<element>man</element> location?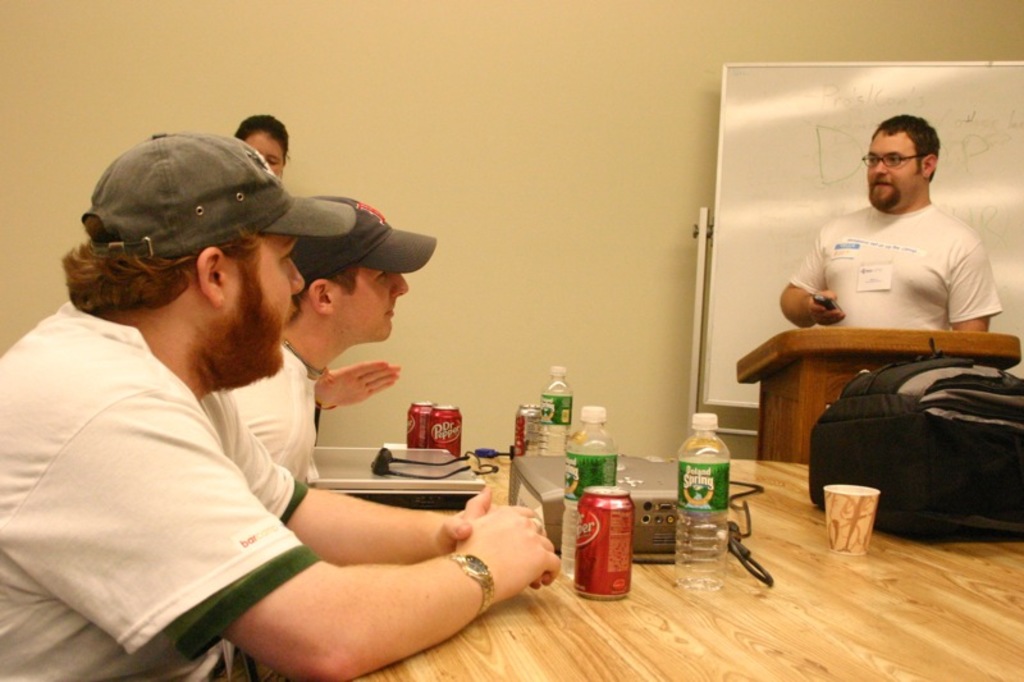
x1=776, y1=116, x2=1001, y2=340
